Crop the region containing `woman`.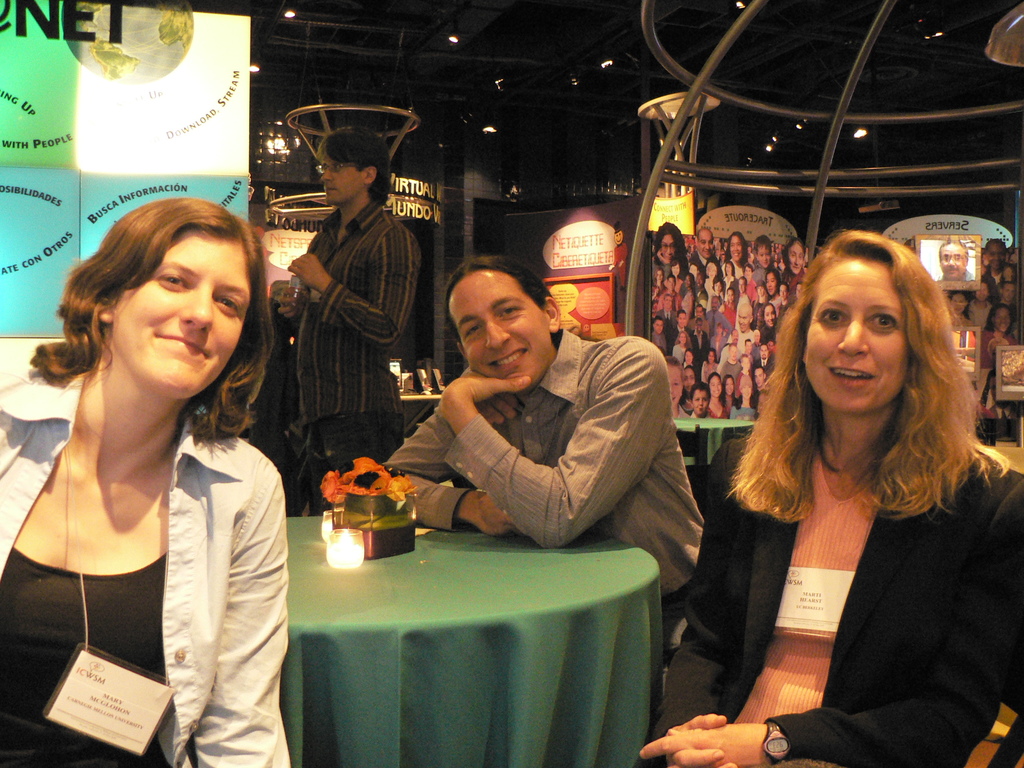
Crop region: left=719, top=228, right=754, bottom=280.
